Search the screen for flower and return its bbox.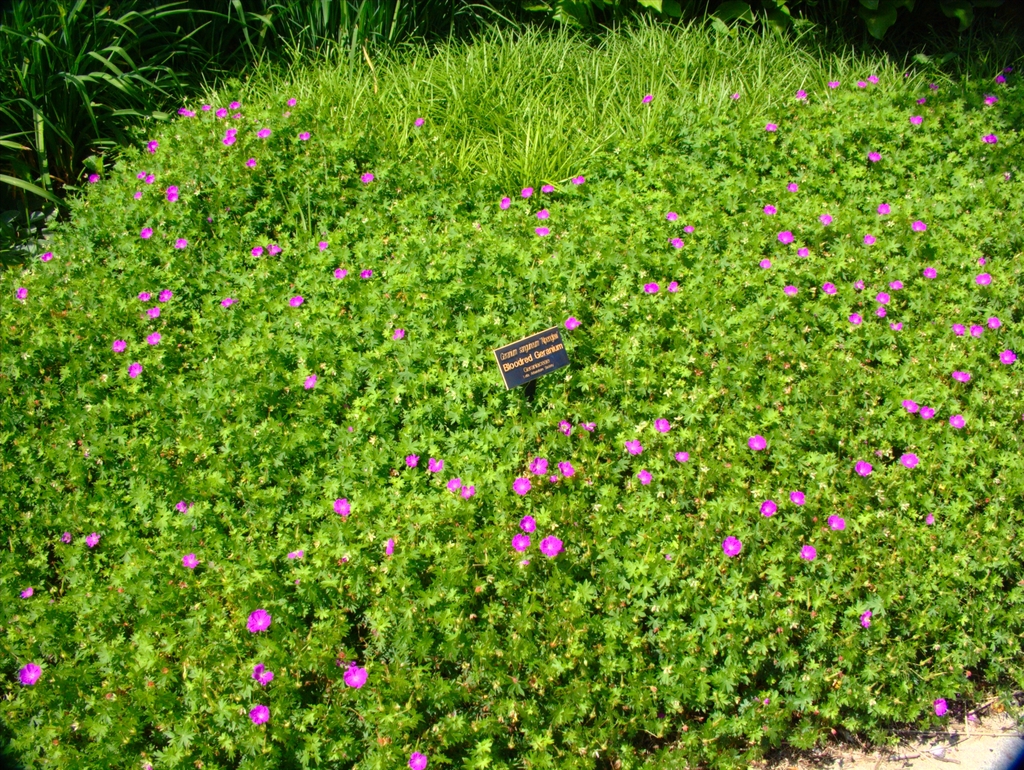
Found: 358:266:374:280.
